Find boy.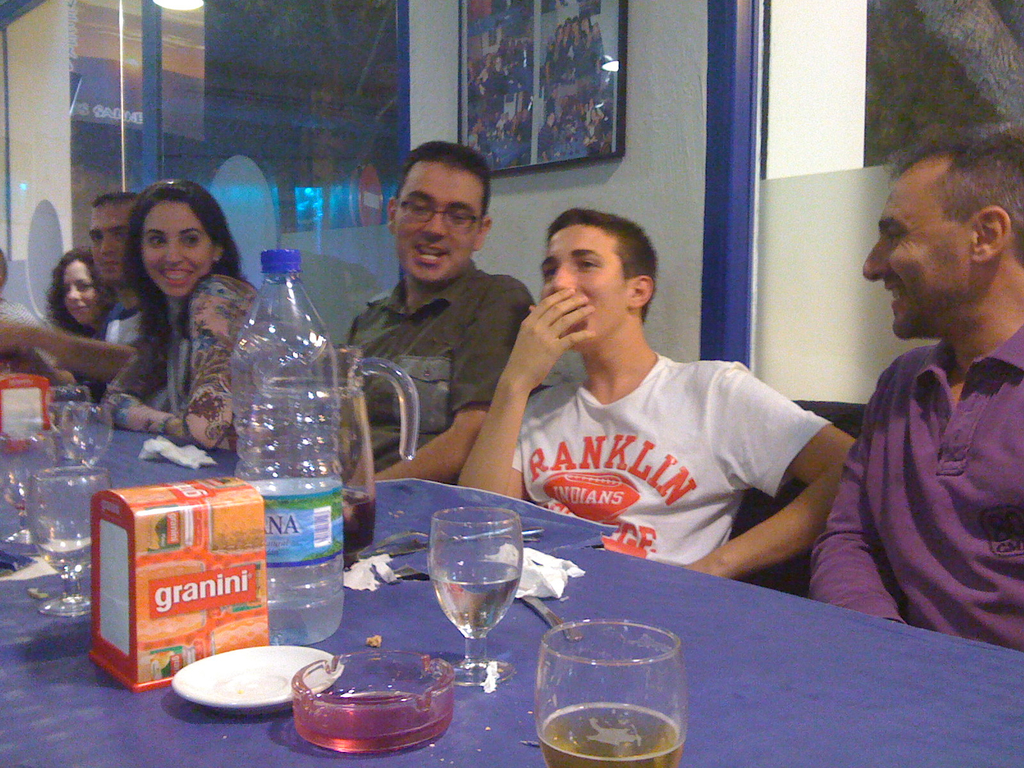
[left=456, top=207, right=857, bottom=582].
